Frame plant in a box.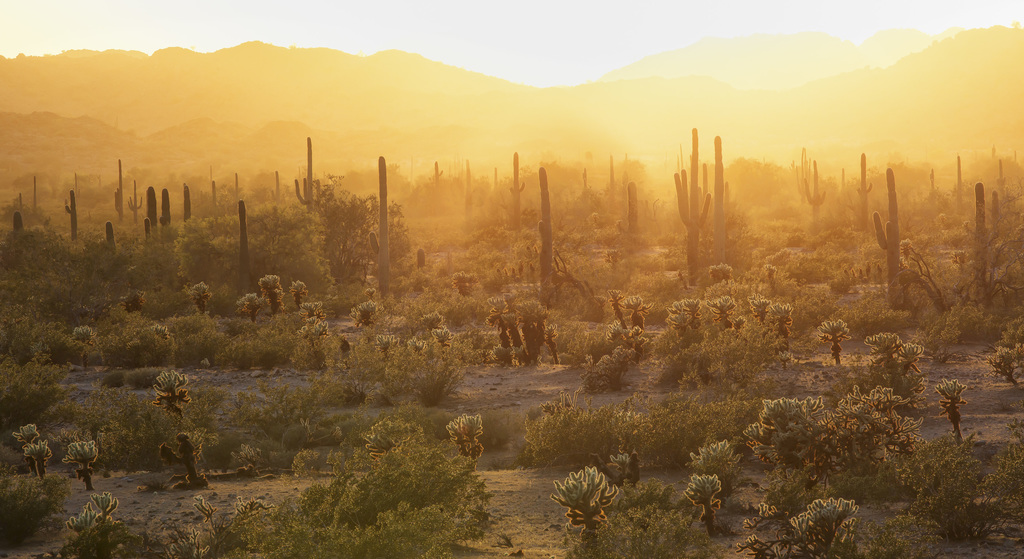
(300,416,341,445).
